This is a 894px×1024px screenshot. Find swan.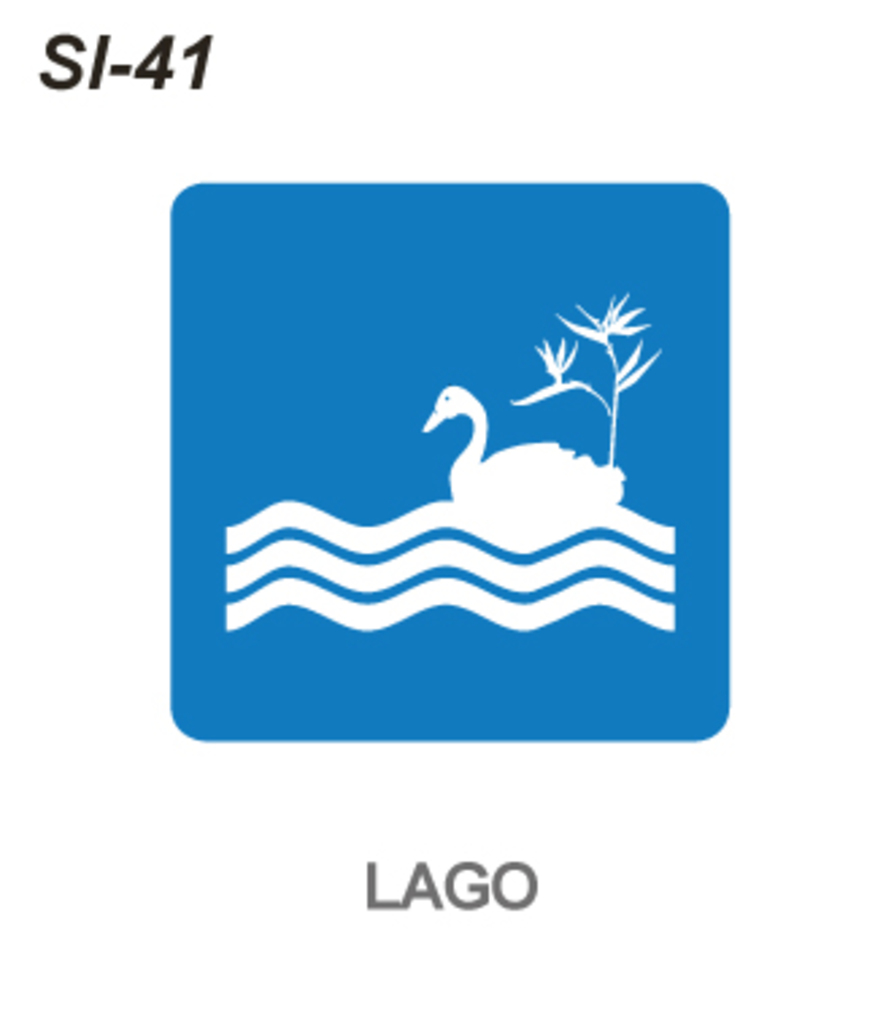
Bounding box: {"left": 421, "top": 381, "right": 629, "bottom": 519}.
